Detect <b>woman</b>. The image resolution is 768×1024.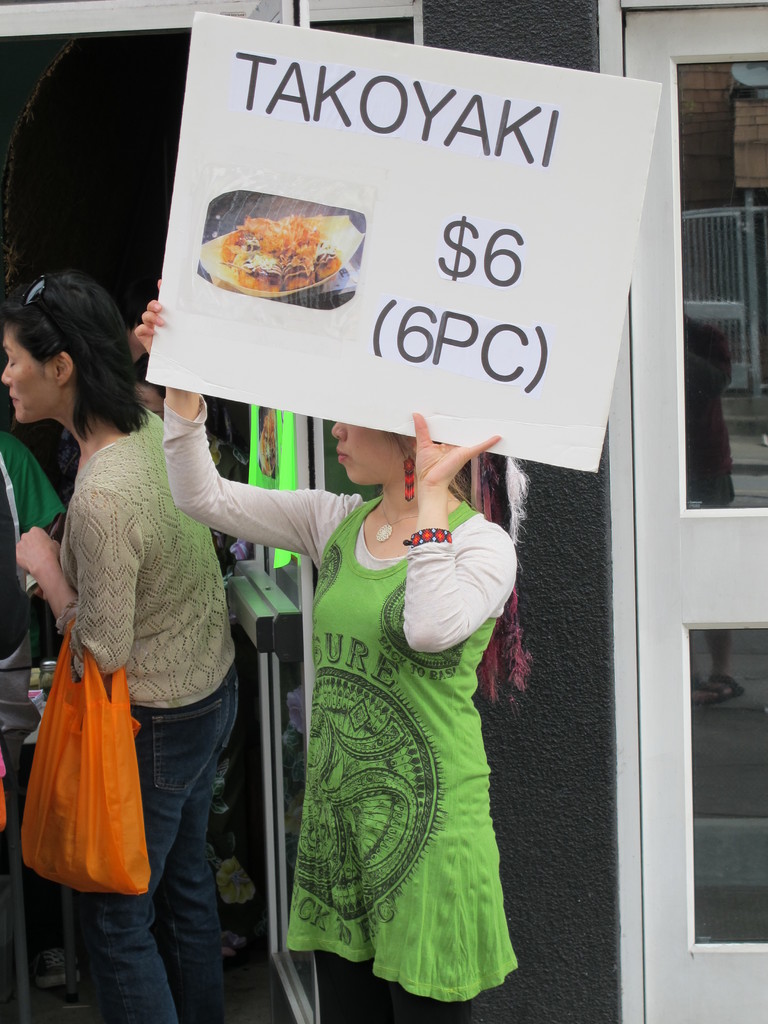
<bbox>133, 353, 261, 1023</bbox>.
